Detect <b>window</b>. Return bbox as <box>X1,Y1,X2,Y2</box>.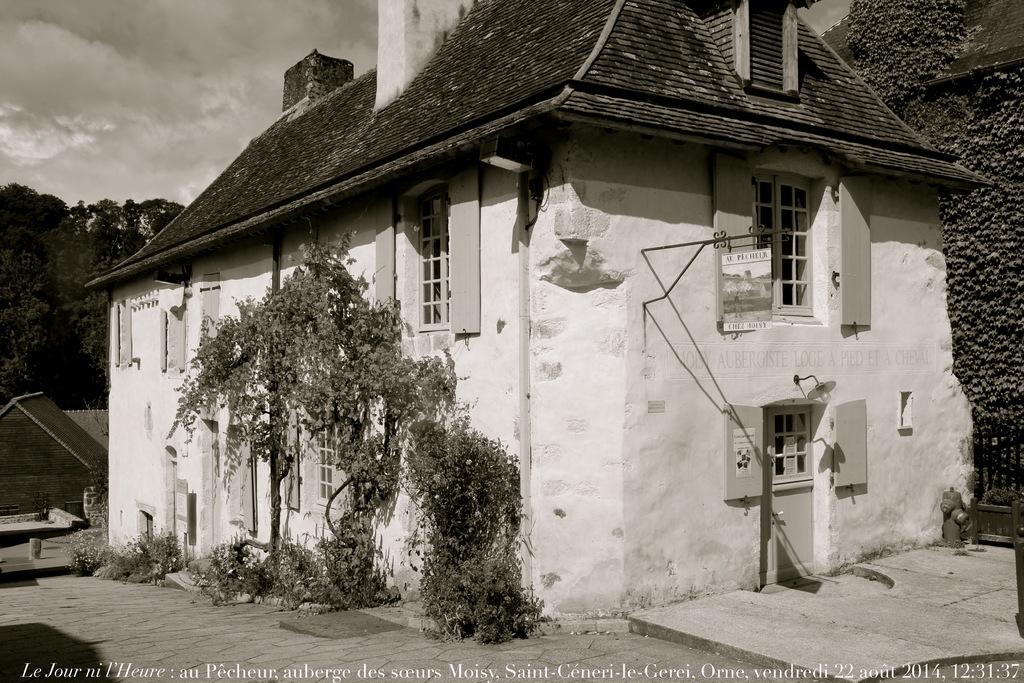
<box>370,170,483,330</box>.
